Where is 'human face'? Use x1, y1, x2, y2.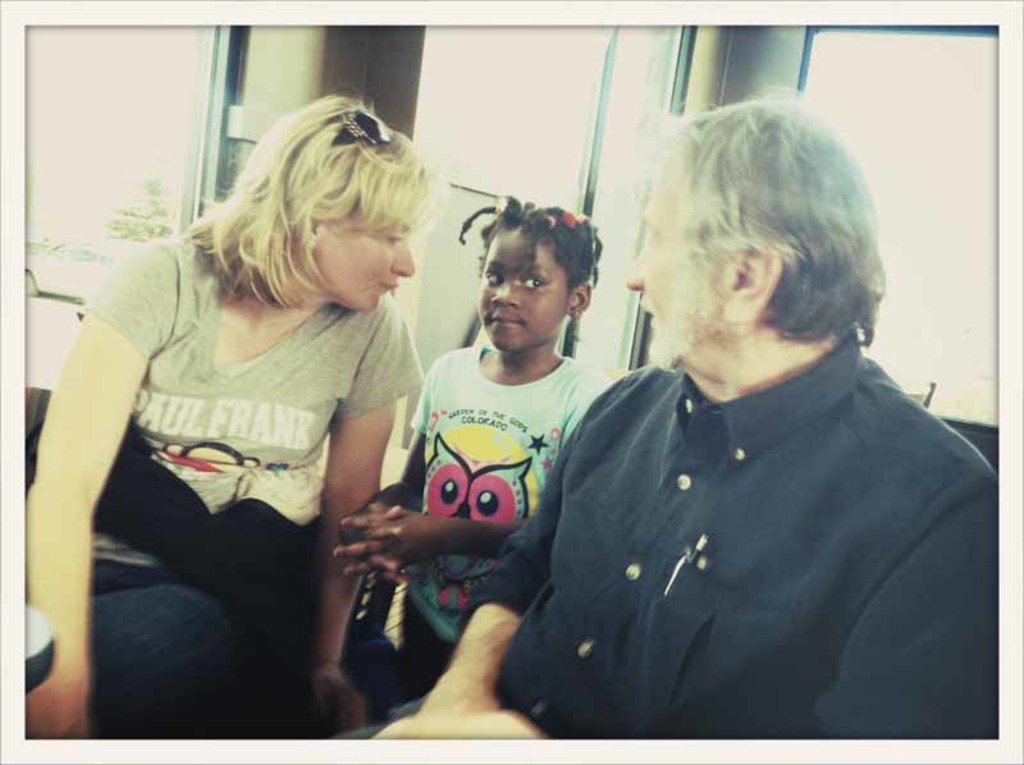
315, 201, 413, 308.
